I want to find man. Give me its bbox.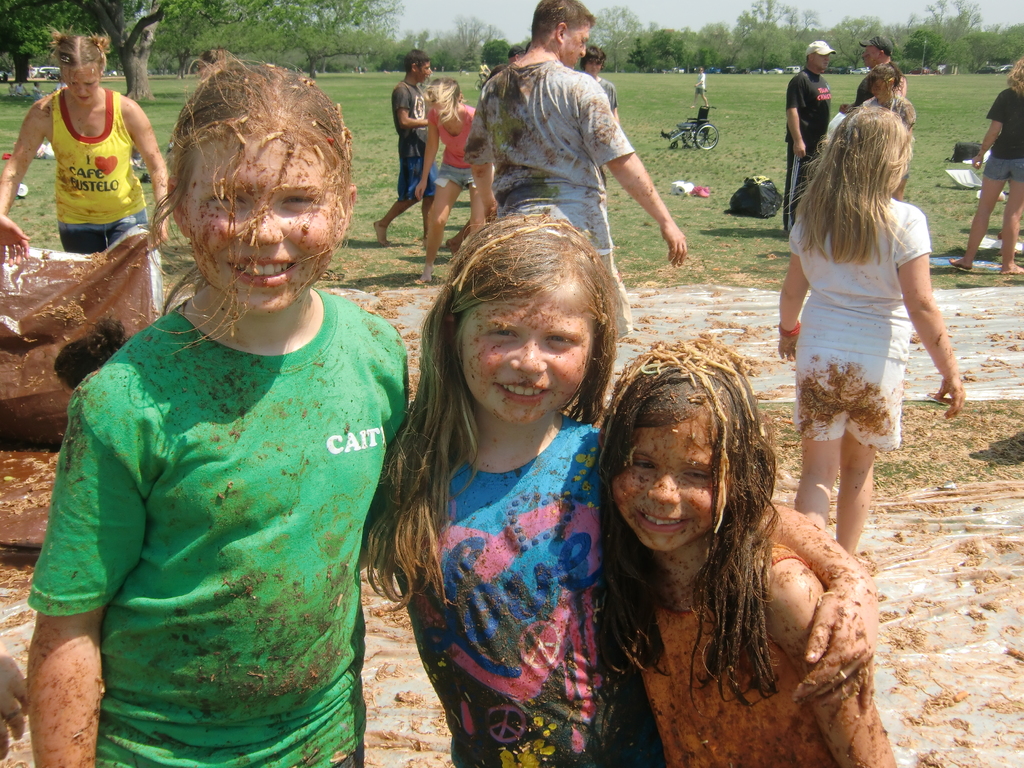
Rect(372, 49, 440, 251).
